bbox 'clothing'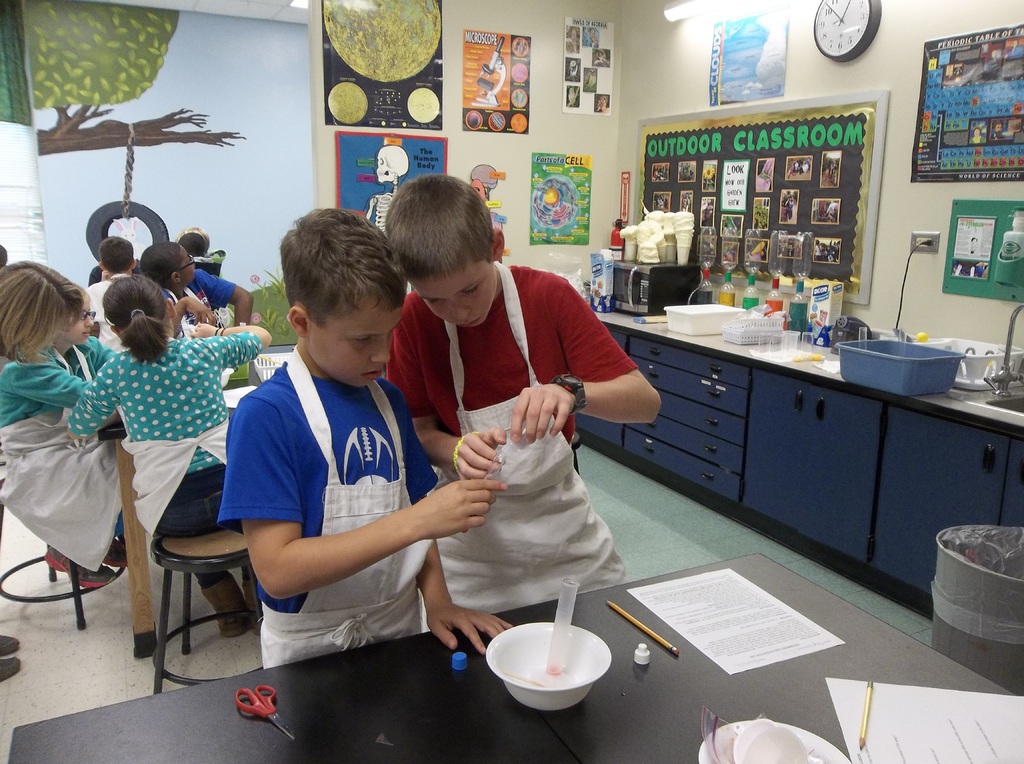
[790, 159, 808, 175]
